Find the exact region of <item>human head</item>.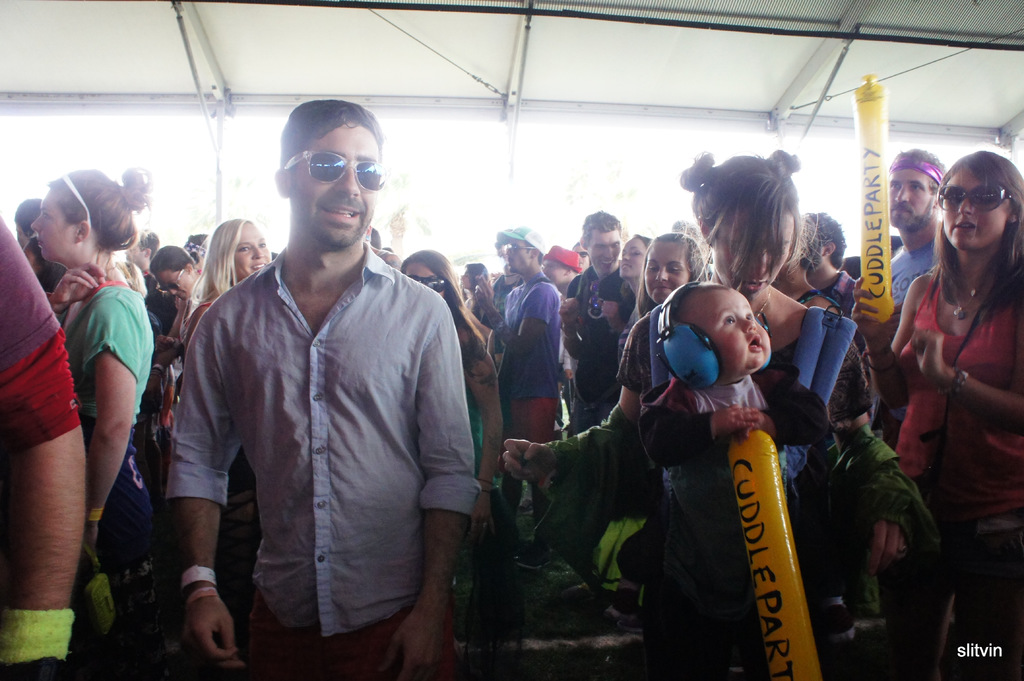
Exact region: detection(673, 217, 708, 260).
